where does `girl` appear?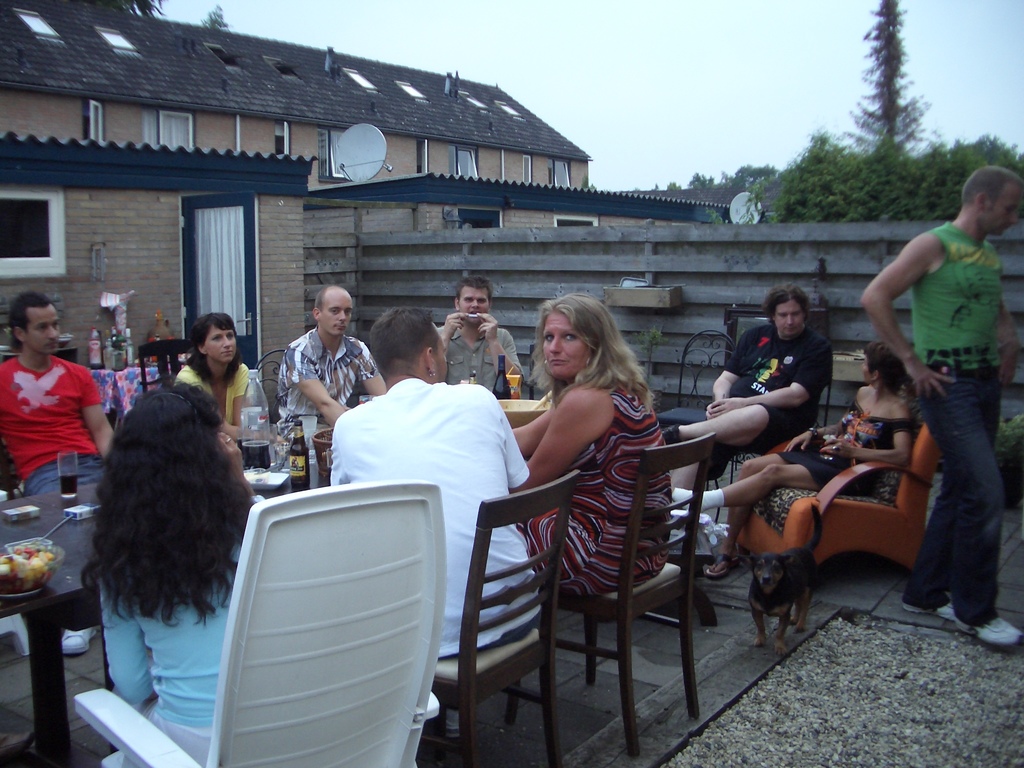
Appears at 88, 378, 298, 767.
